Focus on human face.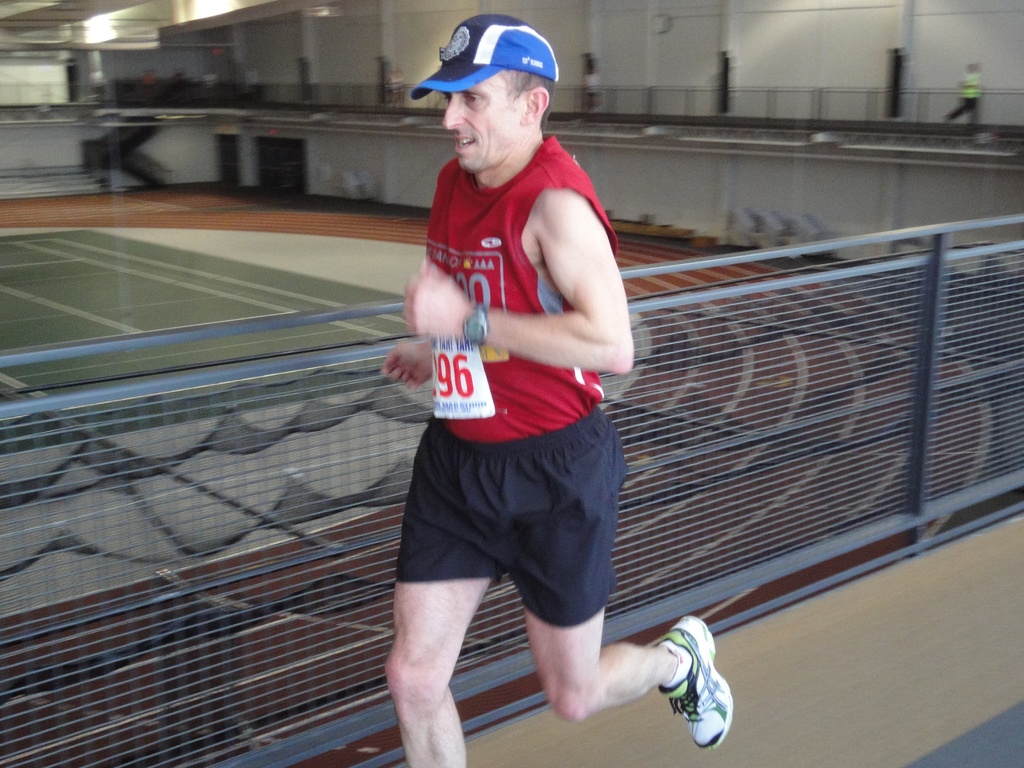
Focused at [444,72,520,173].
